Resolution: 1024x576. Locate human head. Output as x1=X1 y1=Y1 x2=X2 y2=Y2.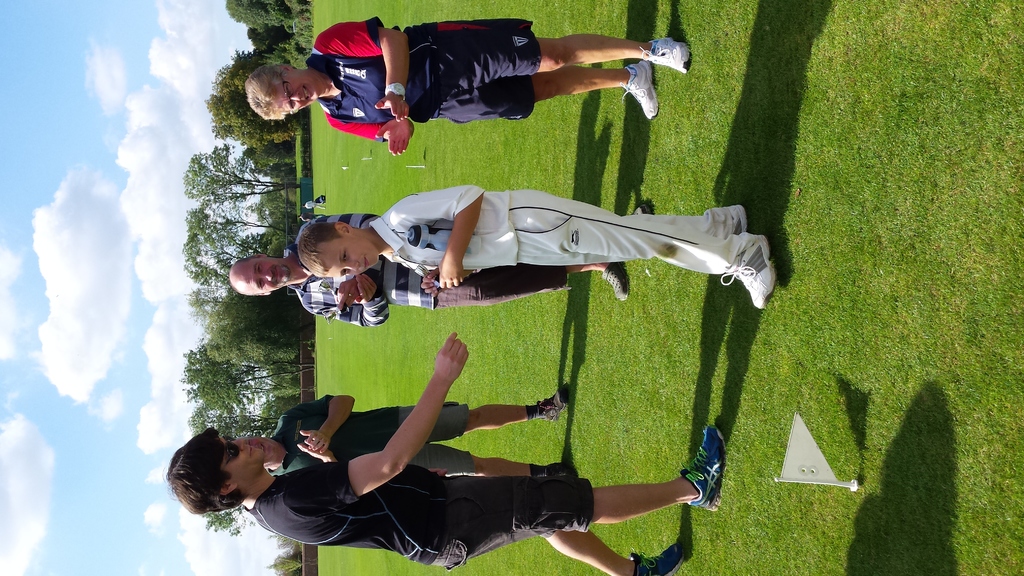
x1=235 y1=435 x2=281 y2=470.
